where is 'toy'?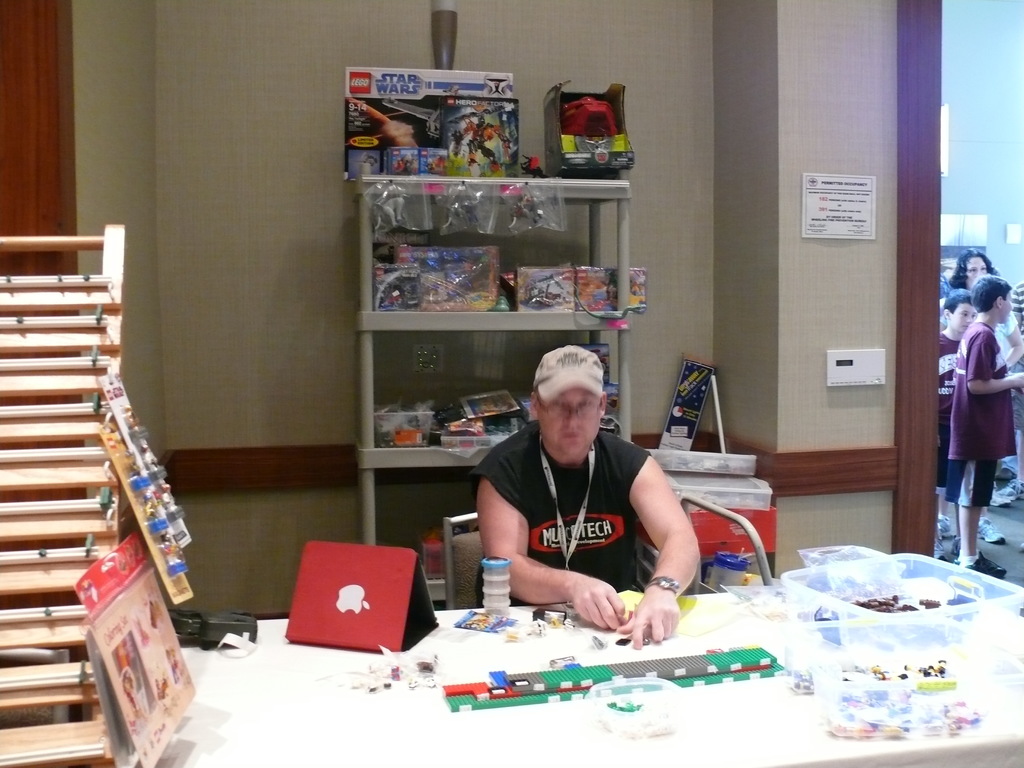
Rect(526, 274, 561, 306).
